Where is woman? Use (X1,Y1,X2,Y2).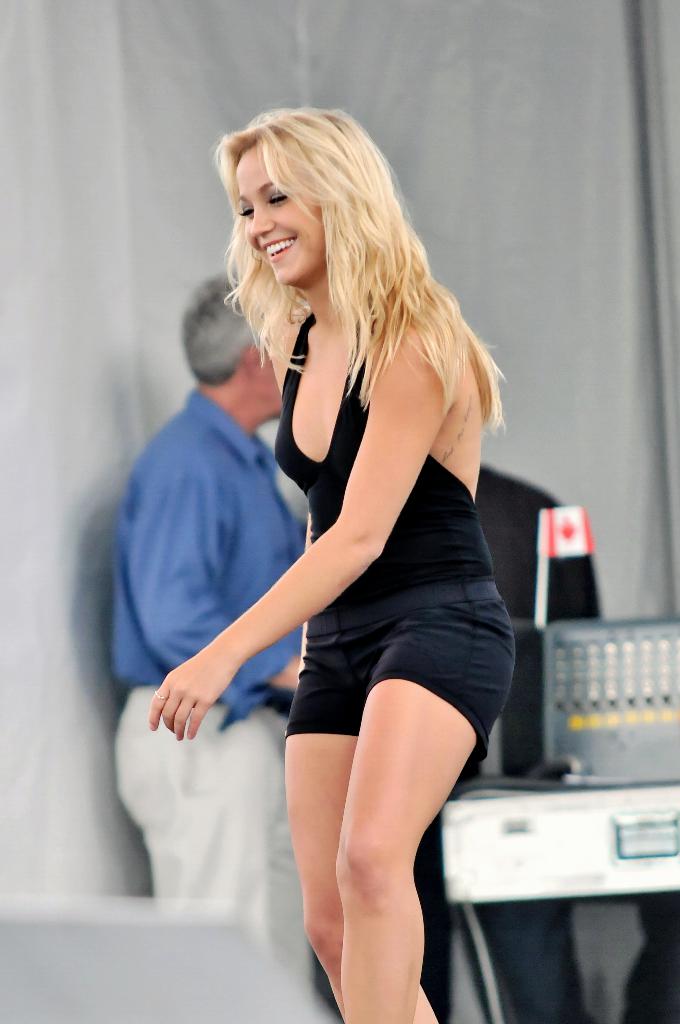
(150,80,520,1012).
